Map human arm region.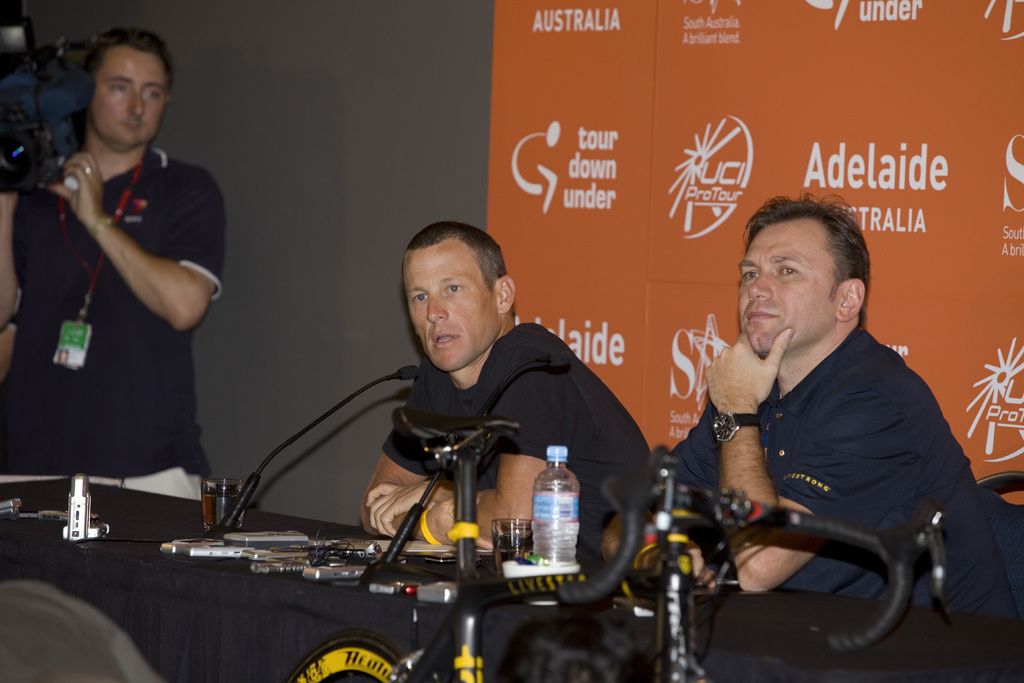
Mapped to (361, 365, 575, 552).
